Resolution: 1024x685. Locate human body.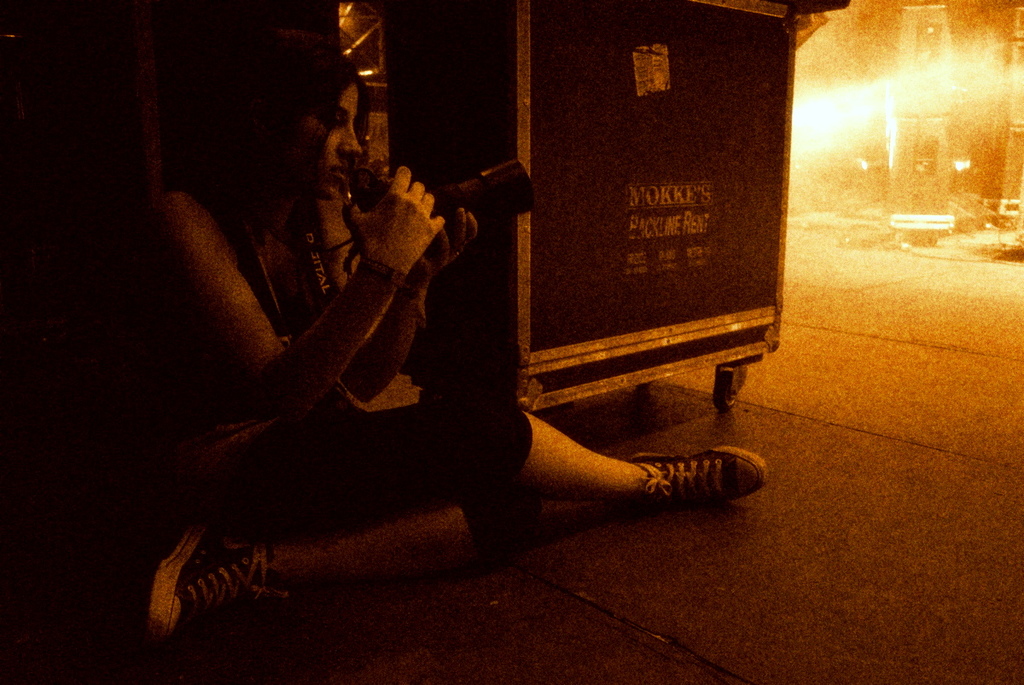
(x1=63, y1=53, x2=663, y2=624).
